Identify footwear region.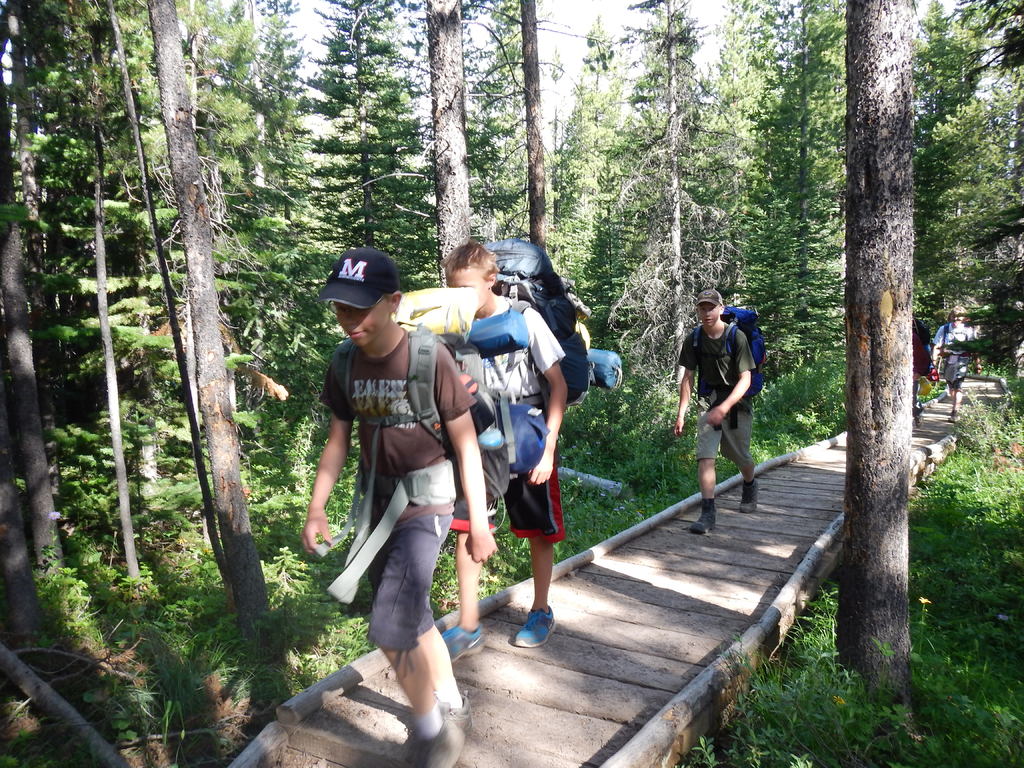
Region: box(511, 605, 558, 652).
